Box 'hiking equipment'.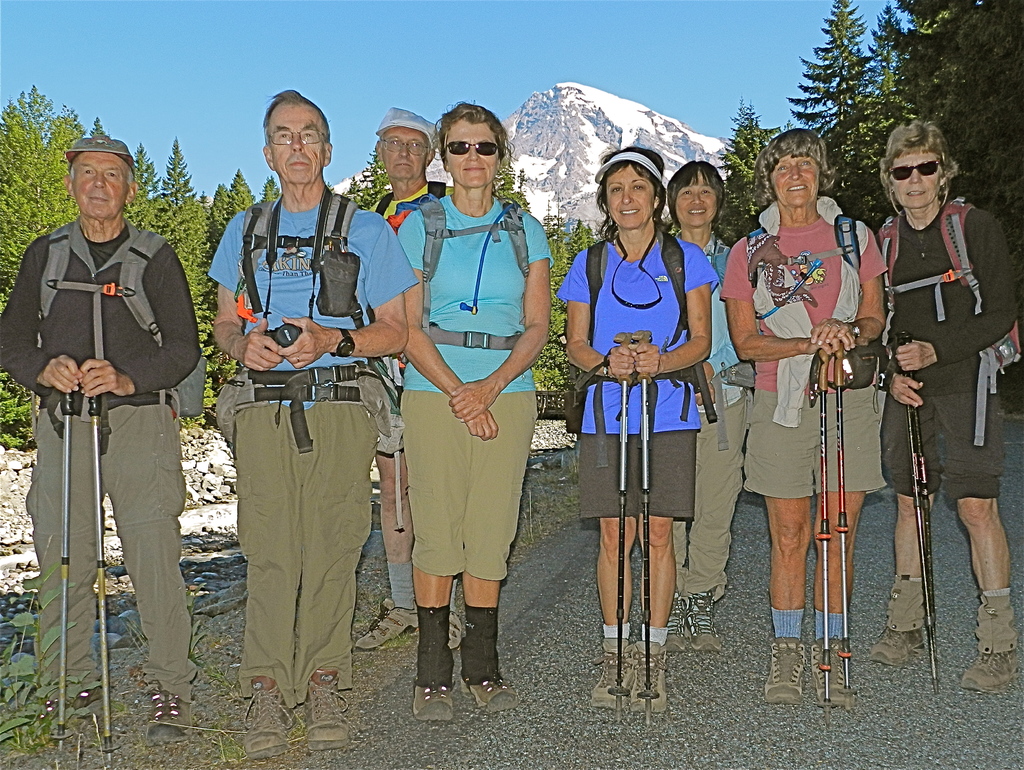
crop(607, 329, 634, 730).
